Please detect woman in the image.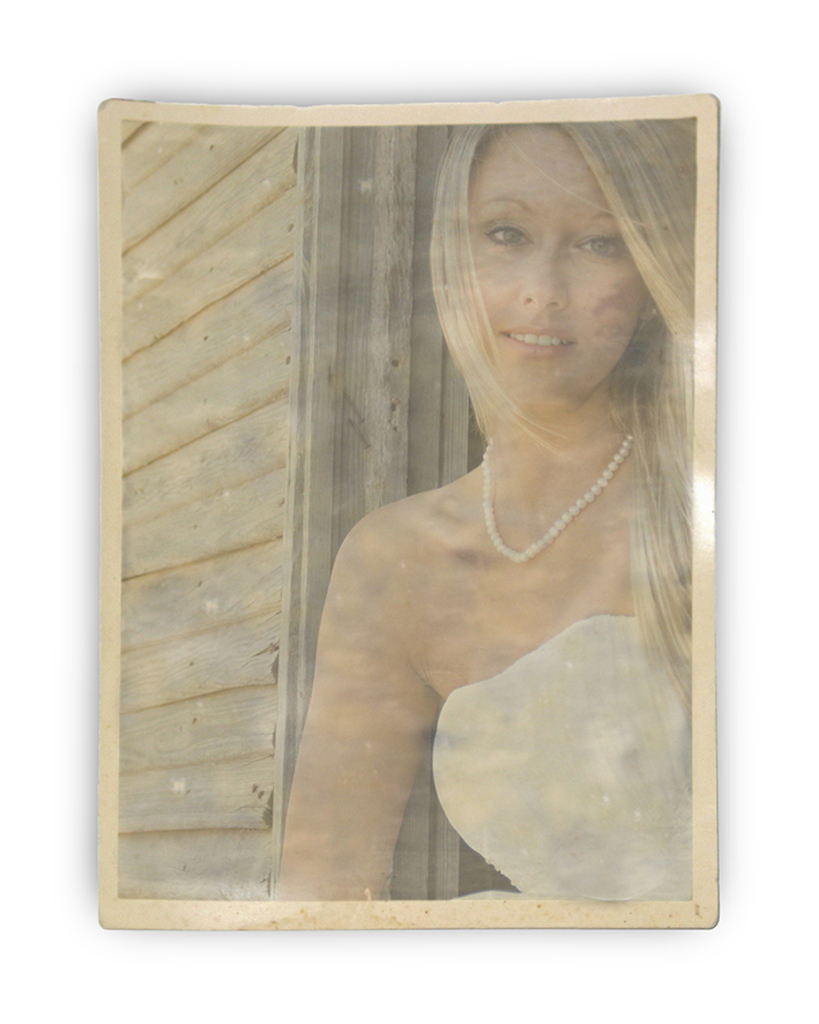
[x1=274, y1=127, x2=724, y2=833].
